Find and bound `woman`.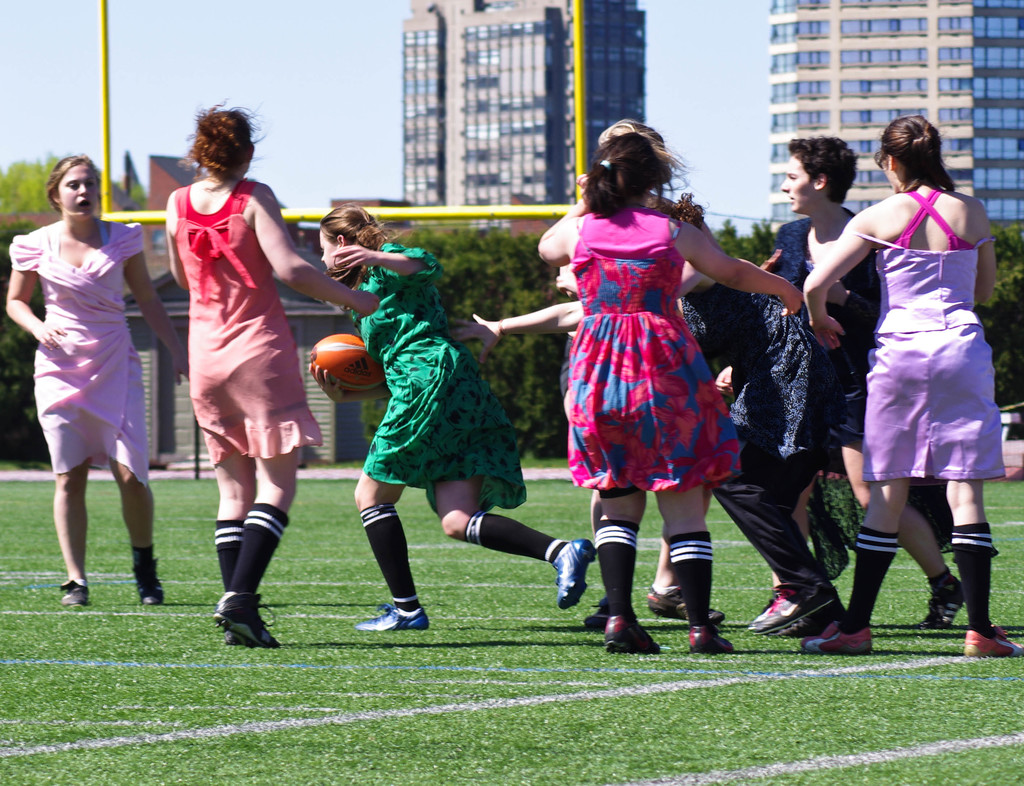
Bound: crop(292, 195, 592, 629).
